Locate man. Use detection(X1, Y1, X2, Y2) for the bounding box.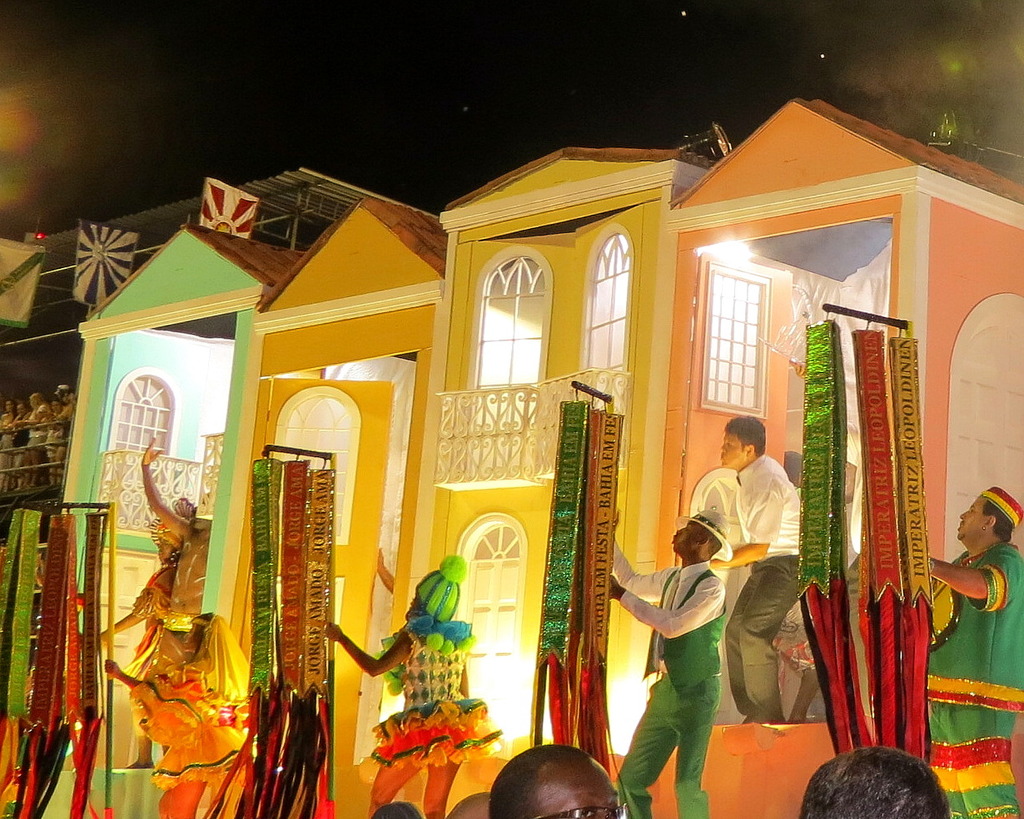
detection(673, 424, 799, 678).
